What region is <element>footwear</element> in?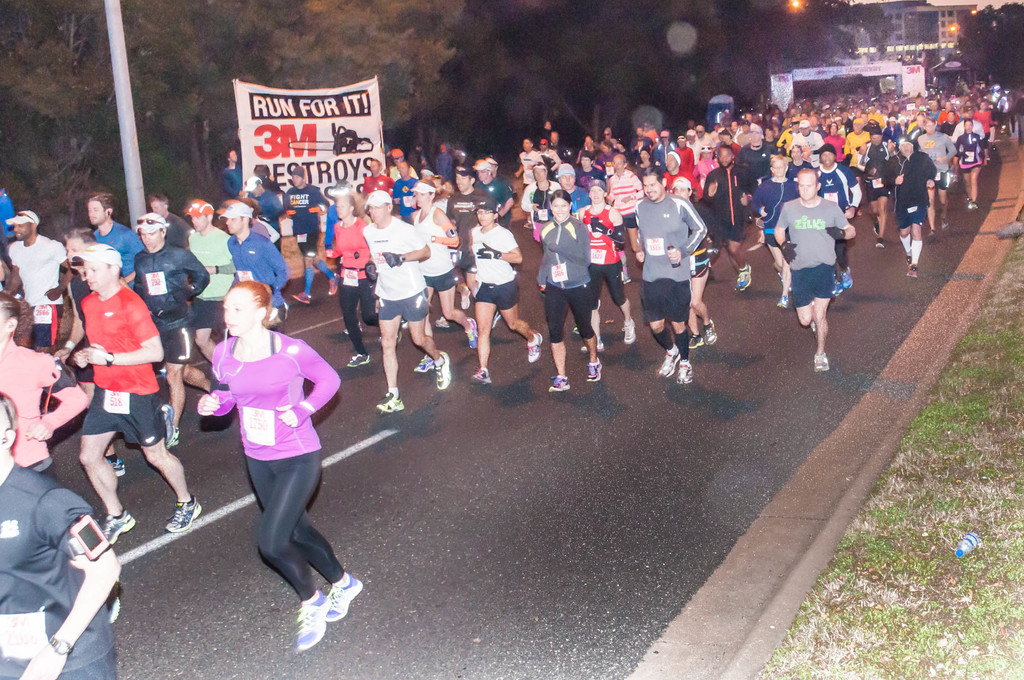
<box>460,282,473,310</box>.
